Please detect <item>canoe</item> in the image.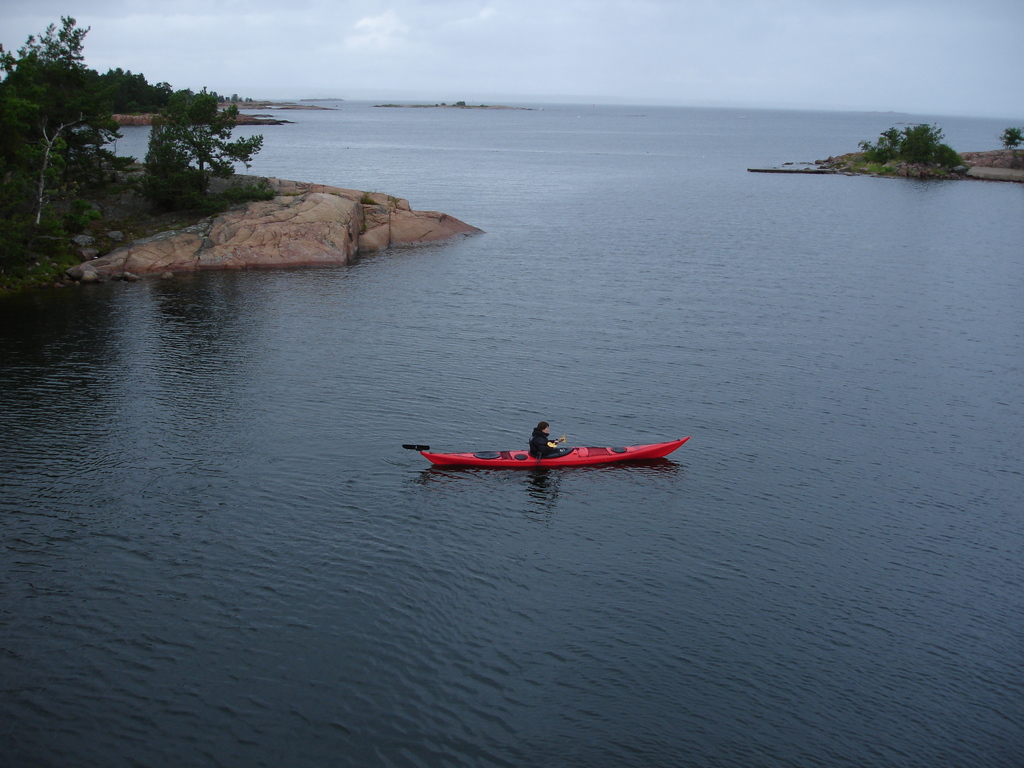
l=406, t=435, r=690, b=471.
